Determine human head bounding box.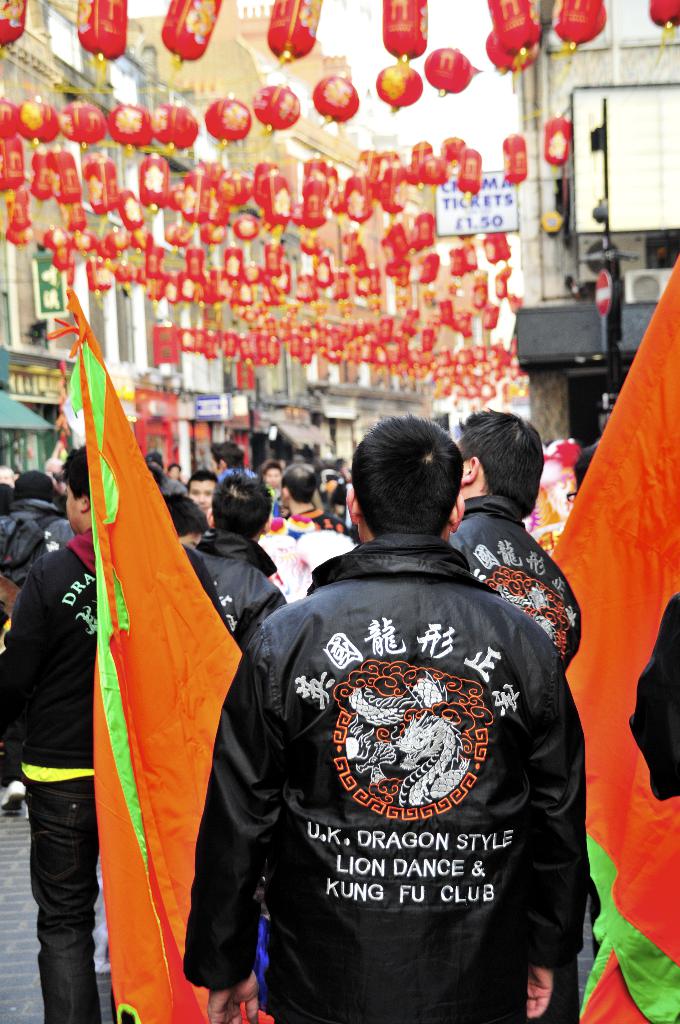
Determined: 202:468:270:543.
